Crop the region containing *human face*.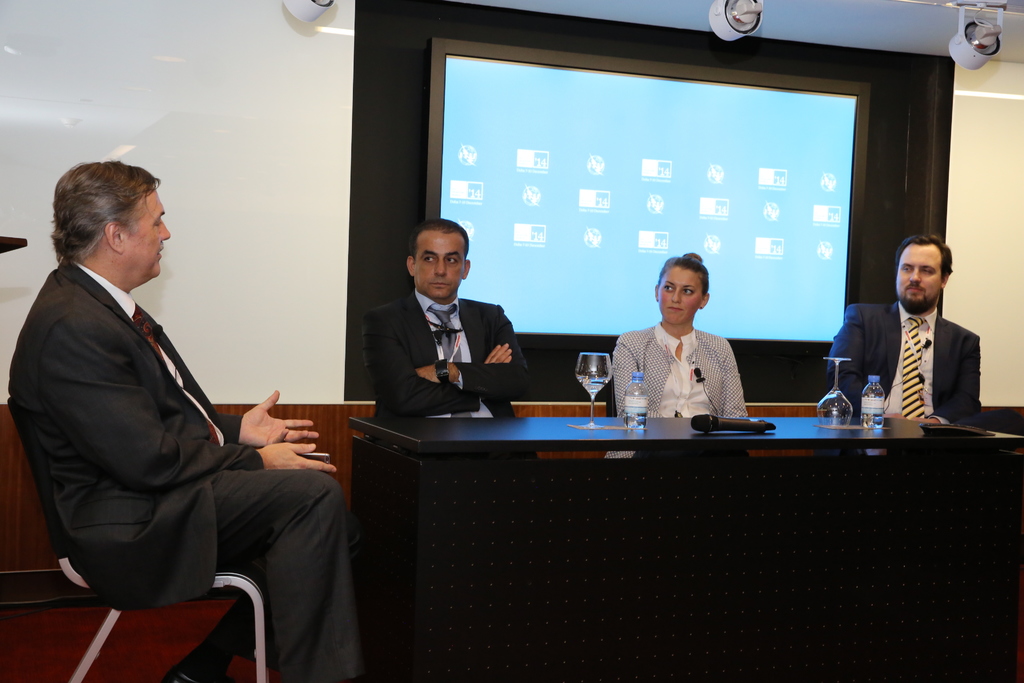
Crop region: box=[417, 229, 464, 299].
